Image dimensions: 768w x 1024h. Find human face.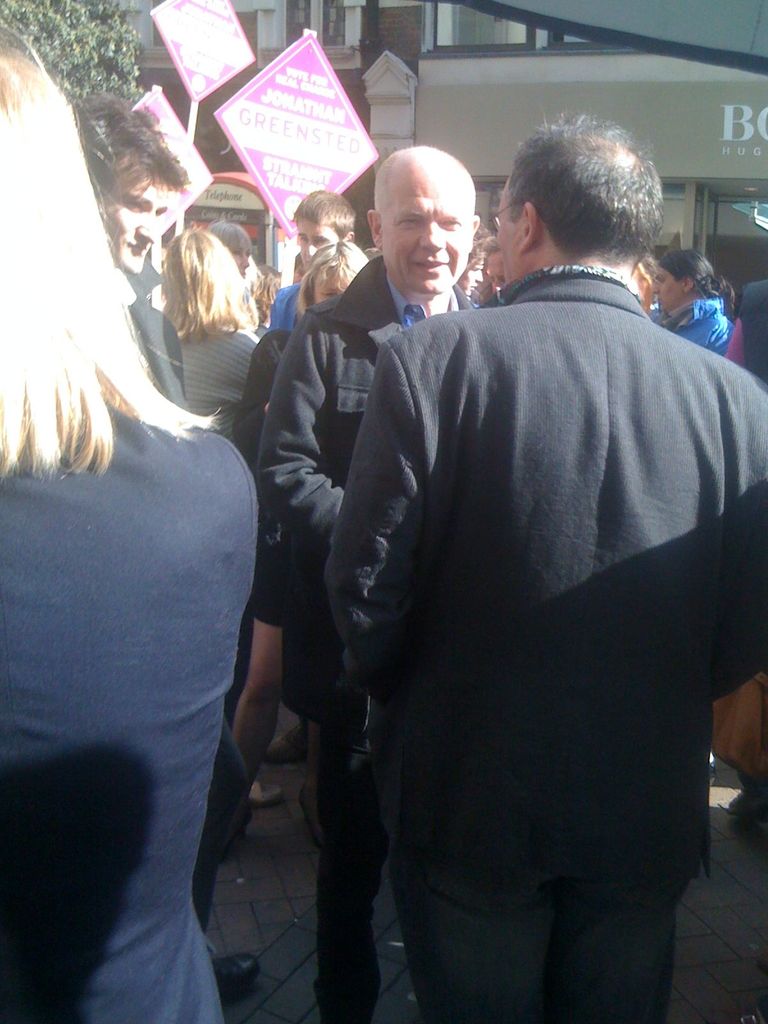
select_region(227, 243, 249, 278).
